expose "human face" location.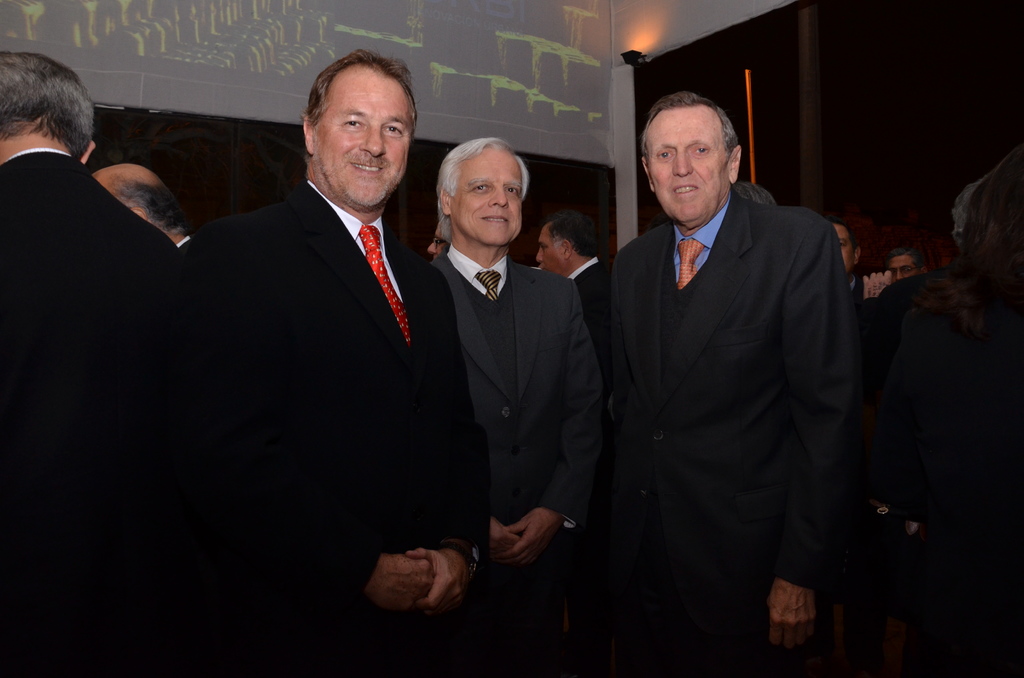
Exposed at [646,107,733,232].
